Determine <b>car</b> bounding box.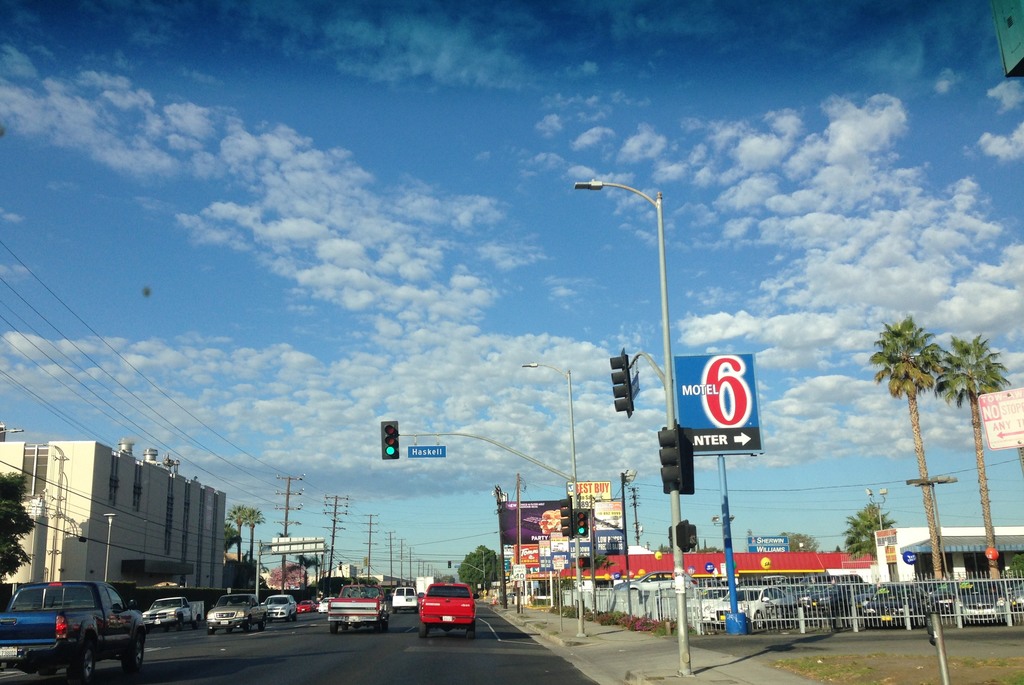
Determined: 203, 596, 264, 641.
